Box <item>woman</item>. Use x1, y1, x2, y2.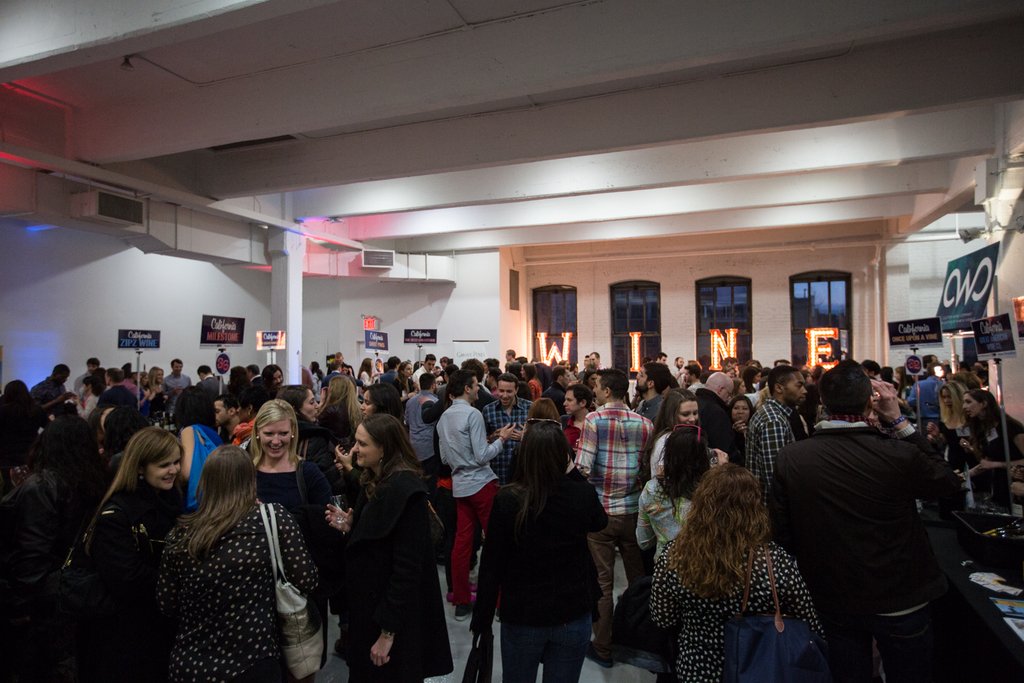
325, 404, 442, 682.
